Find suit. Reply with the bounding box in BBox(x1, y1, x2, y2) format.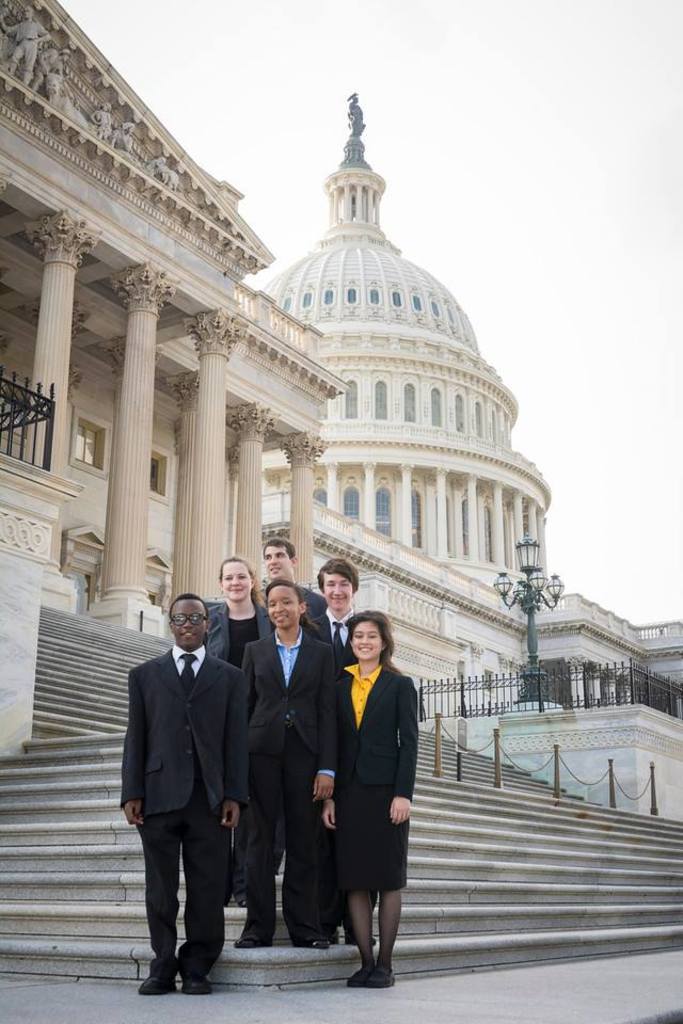
BBox(307, 605, 361, 676).
